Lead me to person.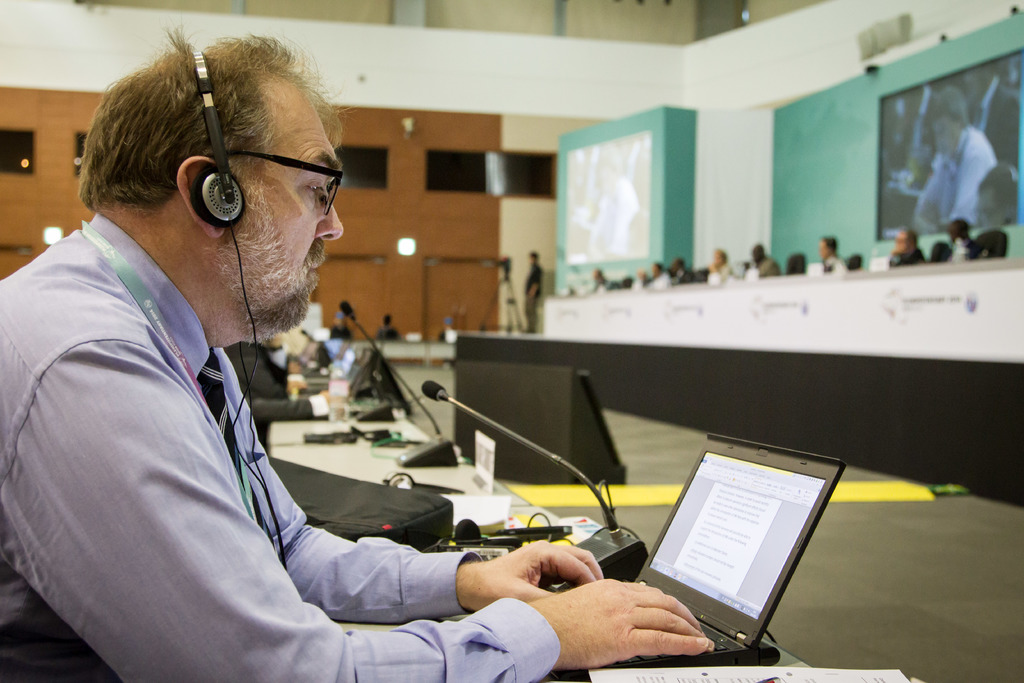
Lead to (1, 16, 719, 680).
